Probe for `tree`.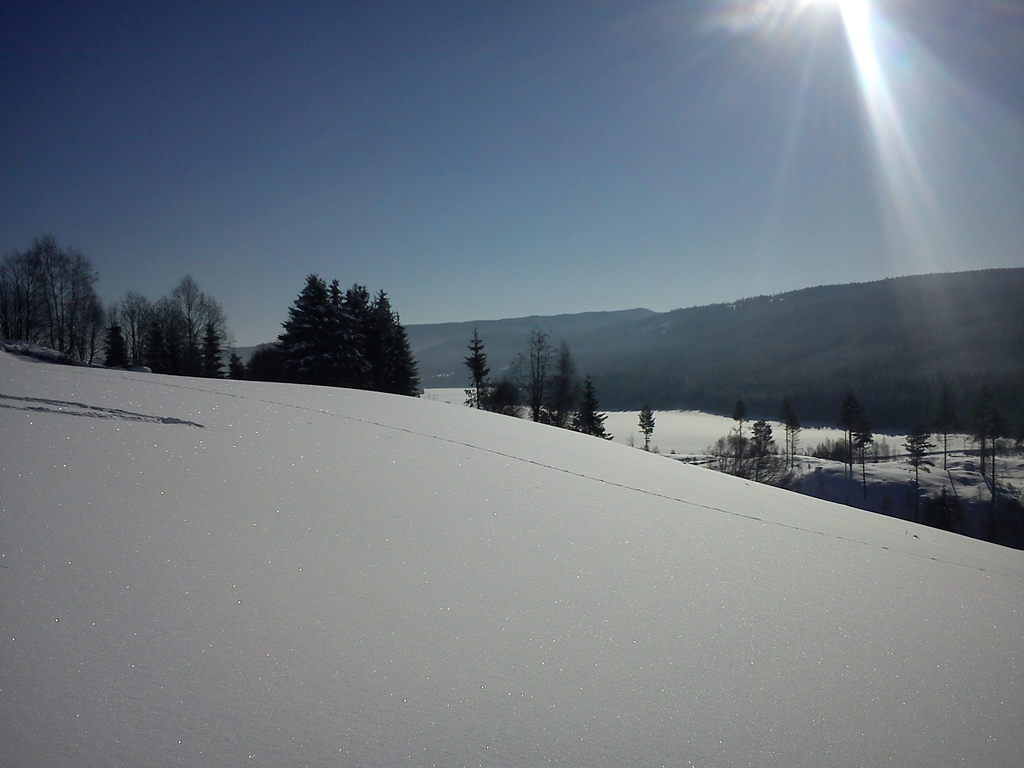
Probe result: 275/275/330/385.
